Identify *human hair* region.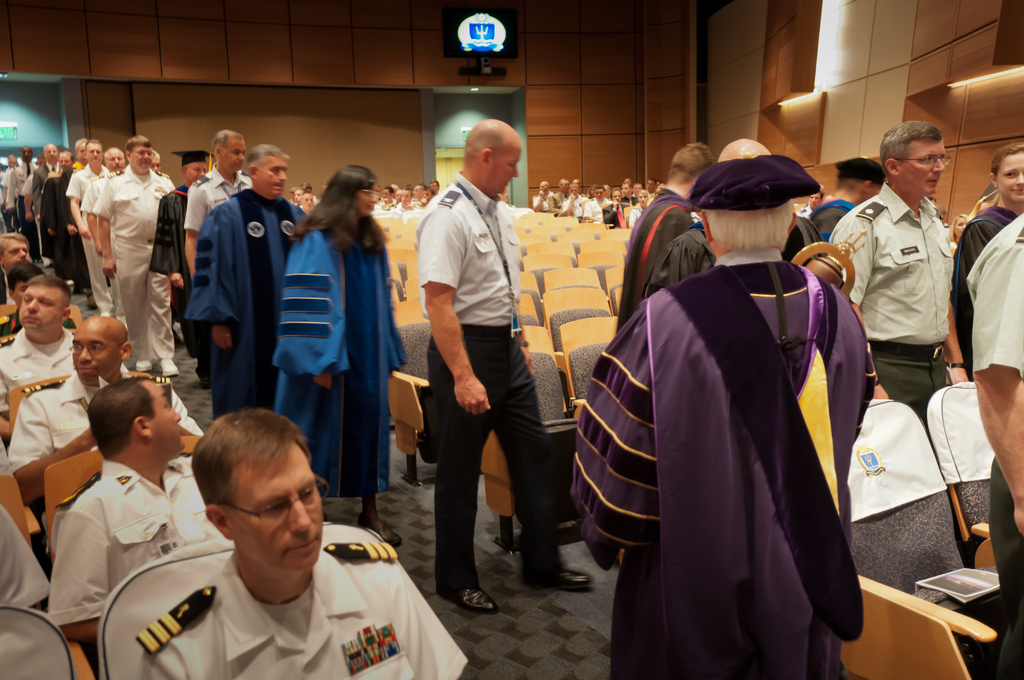
Region: detection(152, 150, 161, 163).
